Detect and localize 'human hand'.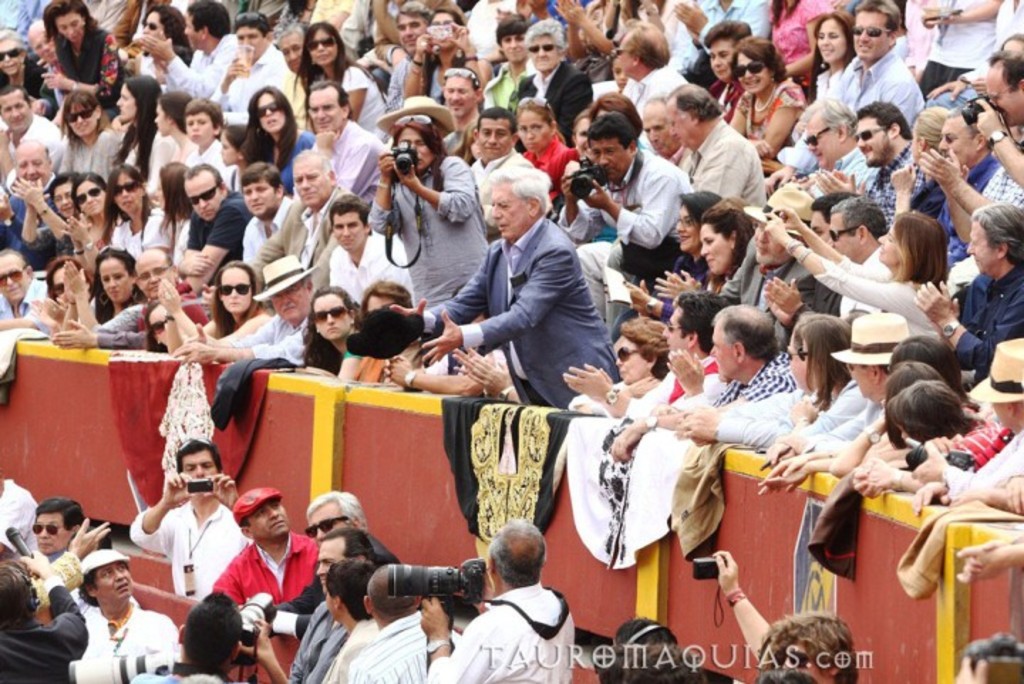
Localized at BBox(833, 168, 869, 195).
